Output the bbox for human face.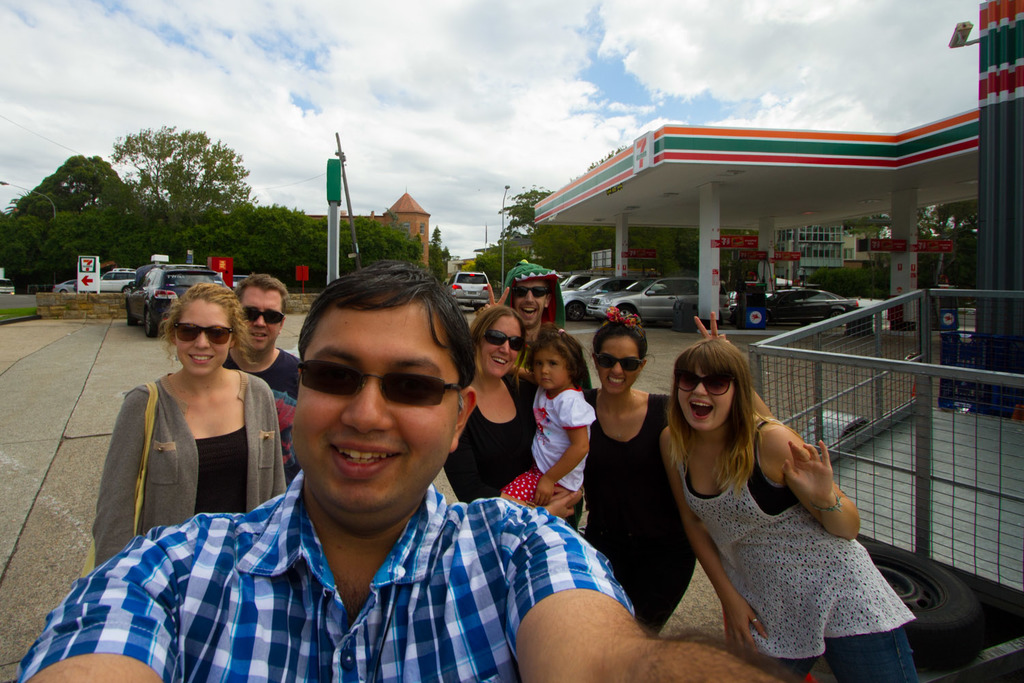
(left=246, top=287, right=283, bottom=357).
